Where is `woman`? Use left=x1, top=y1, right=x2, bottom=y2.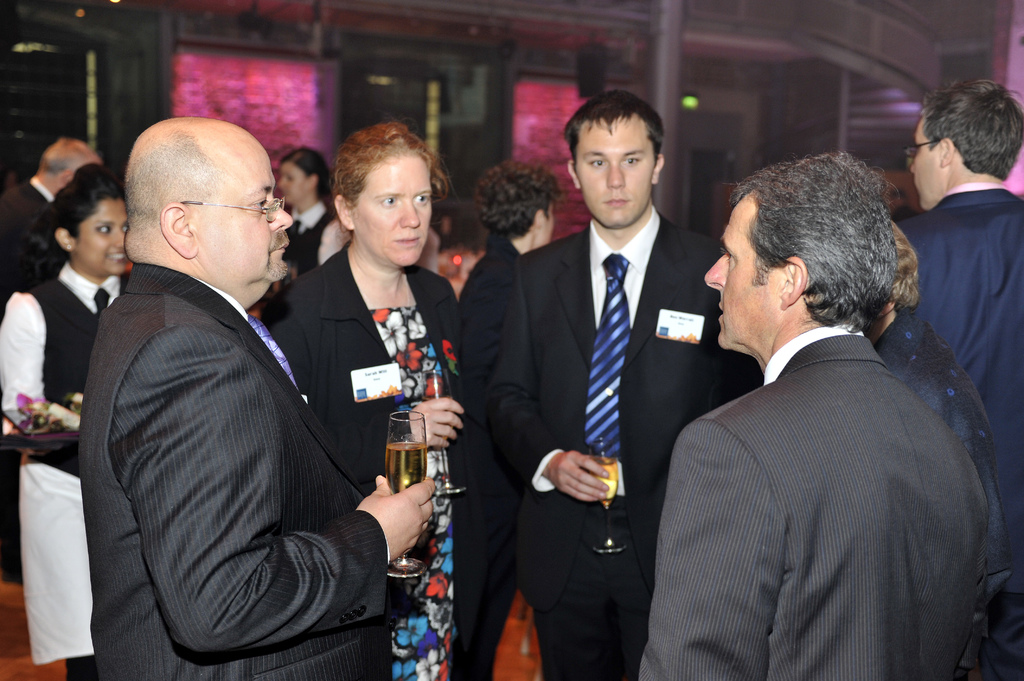
left=454, top=156, right=566, bottom=680.
